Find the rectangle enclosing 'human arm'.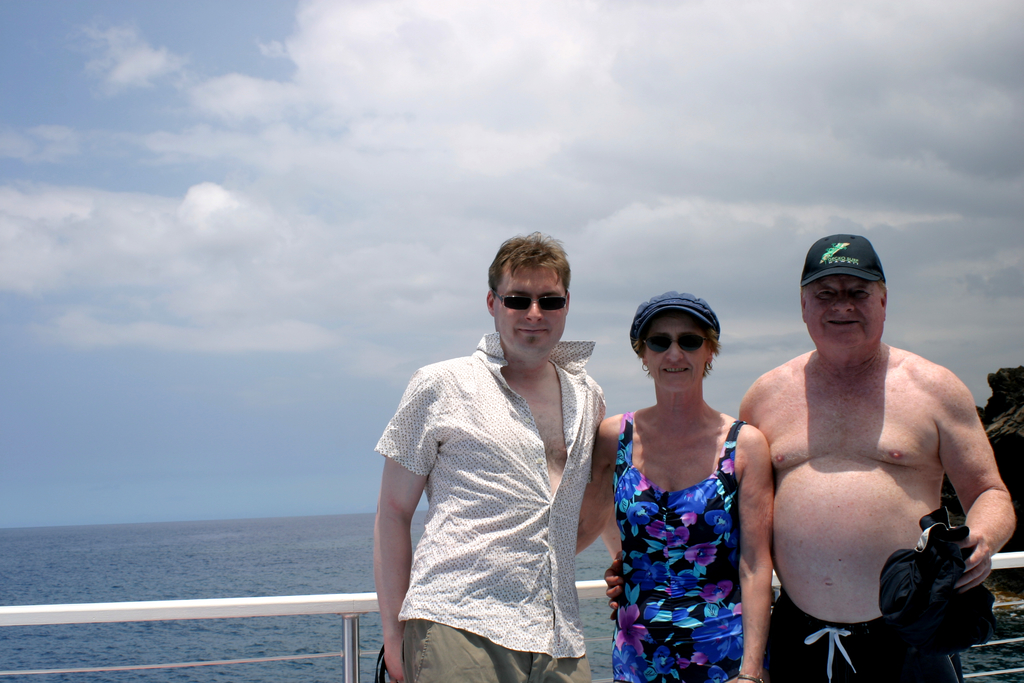
<bbox>368, 397, 451, 657</bbox>.
